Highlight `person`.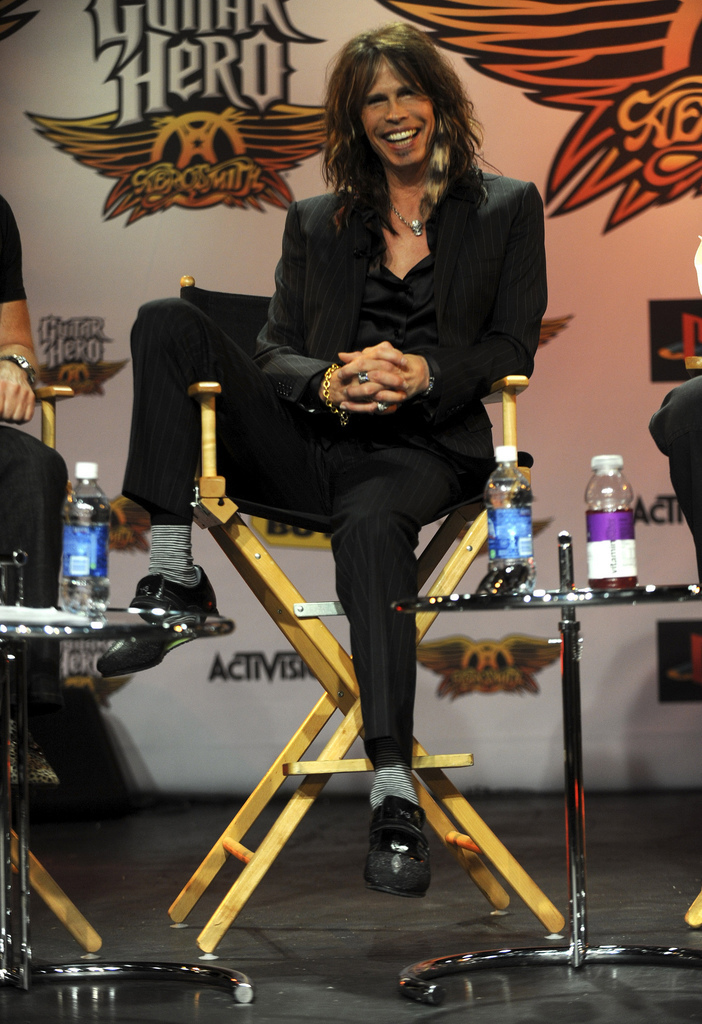
Highlighted region: [left=643, top=222, right=701, bottom=609].
